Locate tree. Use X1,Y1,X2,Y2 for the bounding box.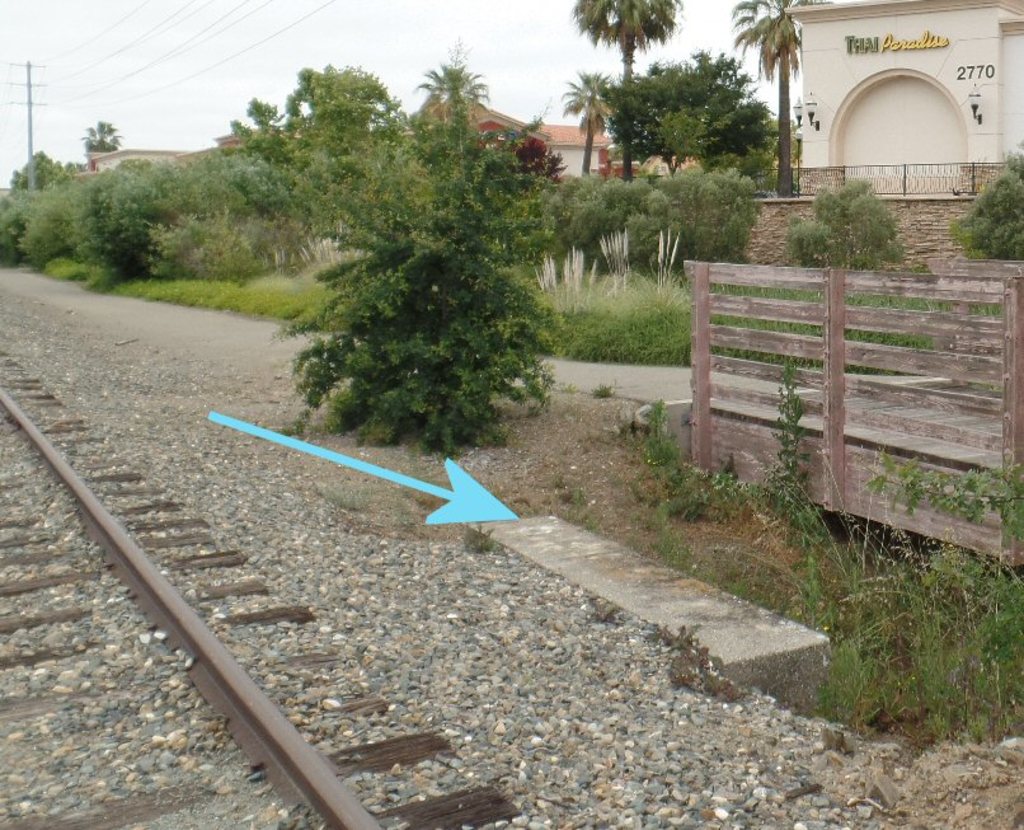
226,93,273,147.
